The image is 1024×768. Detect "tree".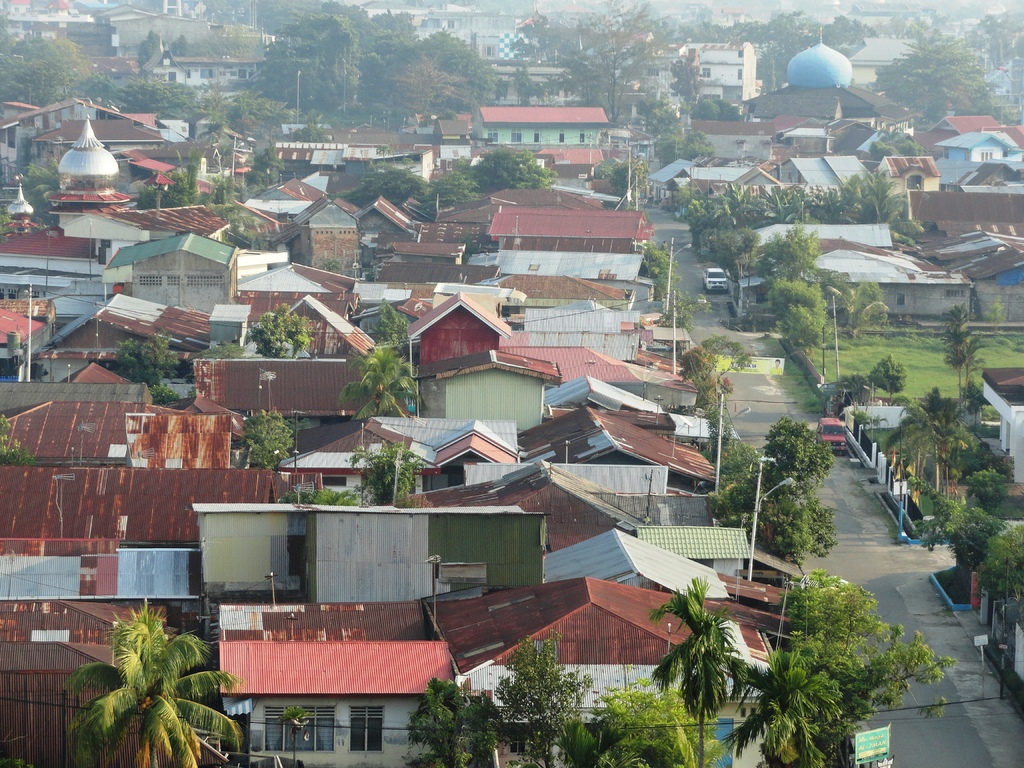
Detection: 881, 380, 976, 497.
